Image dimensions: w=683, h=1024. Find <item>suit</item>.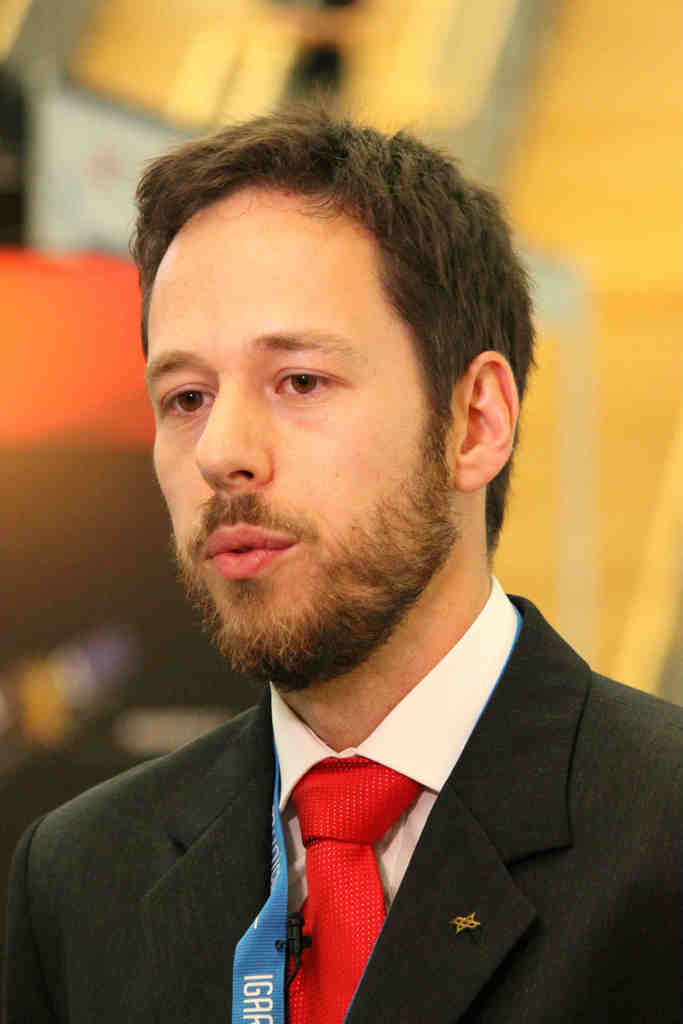
region(35, 635, 682, 1004).
